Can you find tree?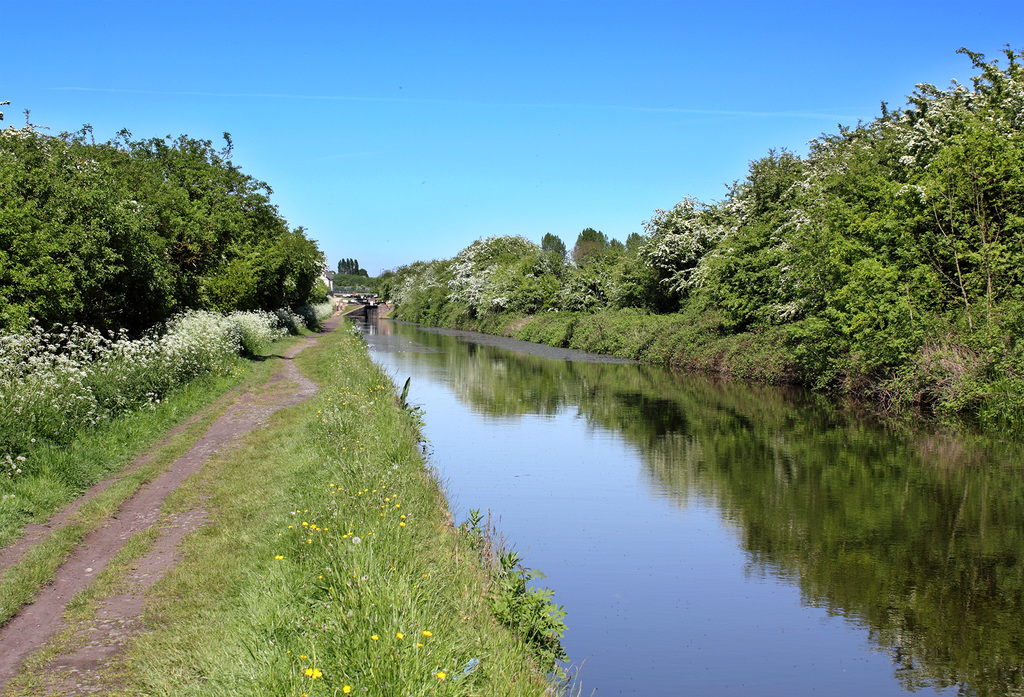
Yes, bounding box: {"x1": 536, "y1": 227, "x2": 572, "y2": 264}.
